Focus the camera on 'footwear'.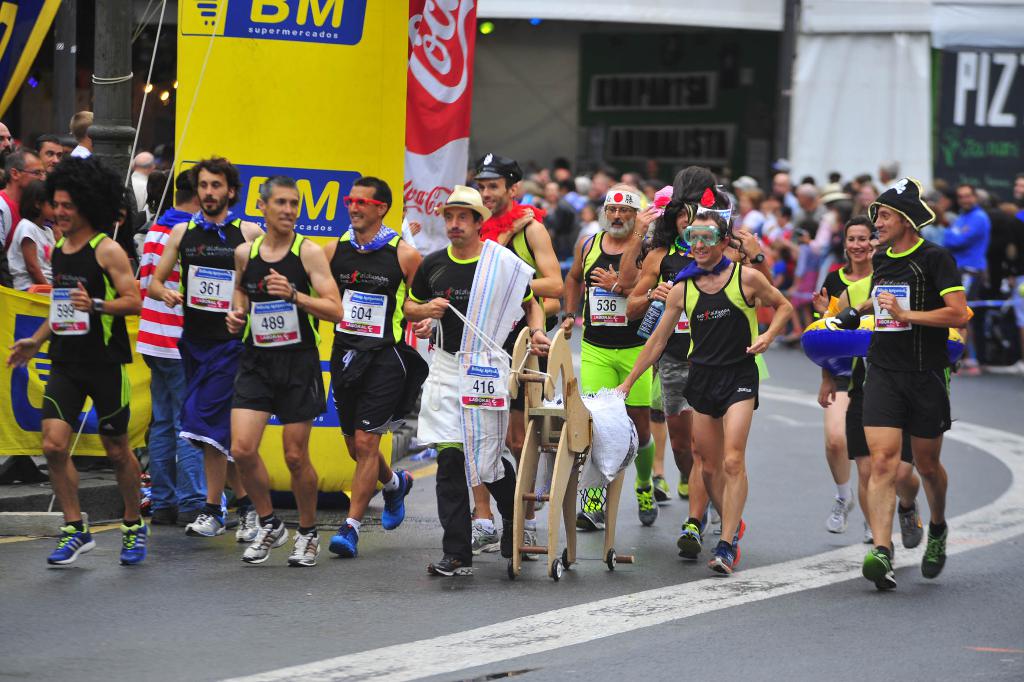
Focus region: x1=680 y1=476 x2=691 y2=502.
